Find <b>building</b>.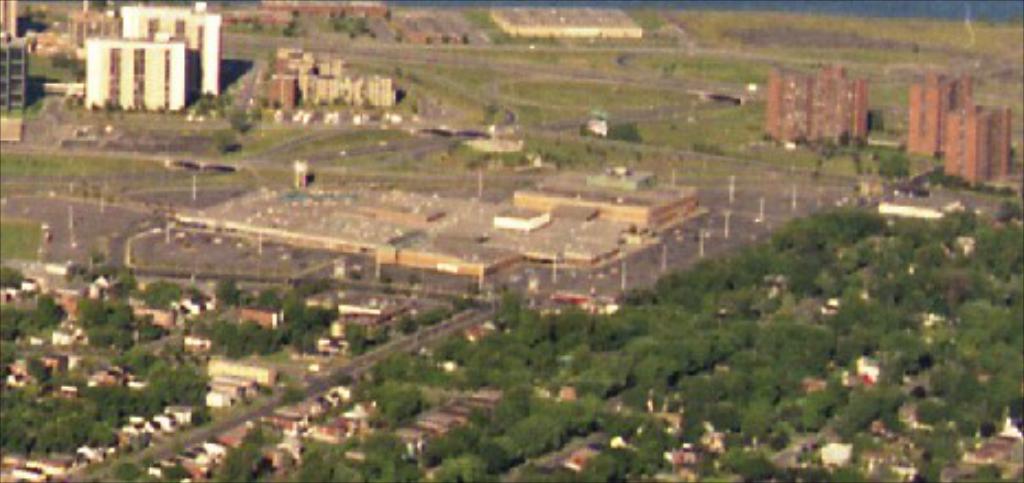
bbox=[121, 2, 222, 99].
